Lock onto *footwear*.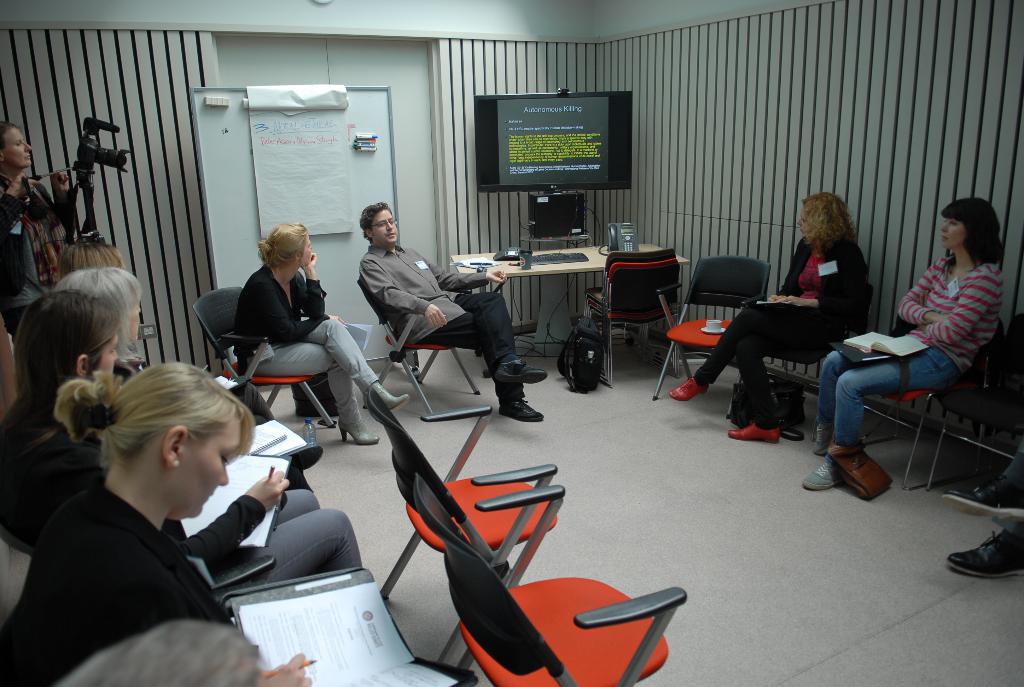
Locked: [x1=341, y1=422, x2=381, y2=441].
